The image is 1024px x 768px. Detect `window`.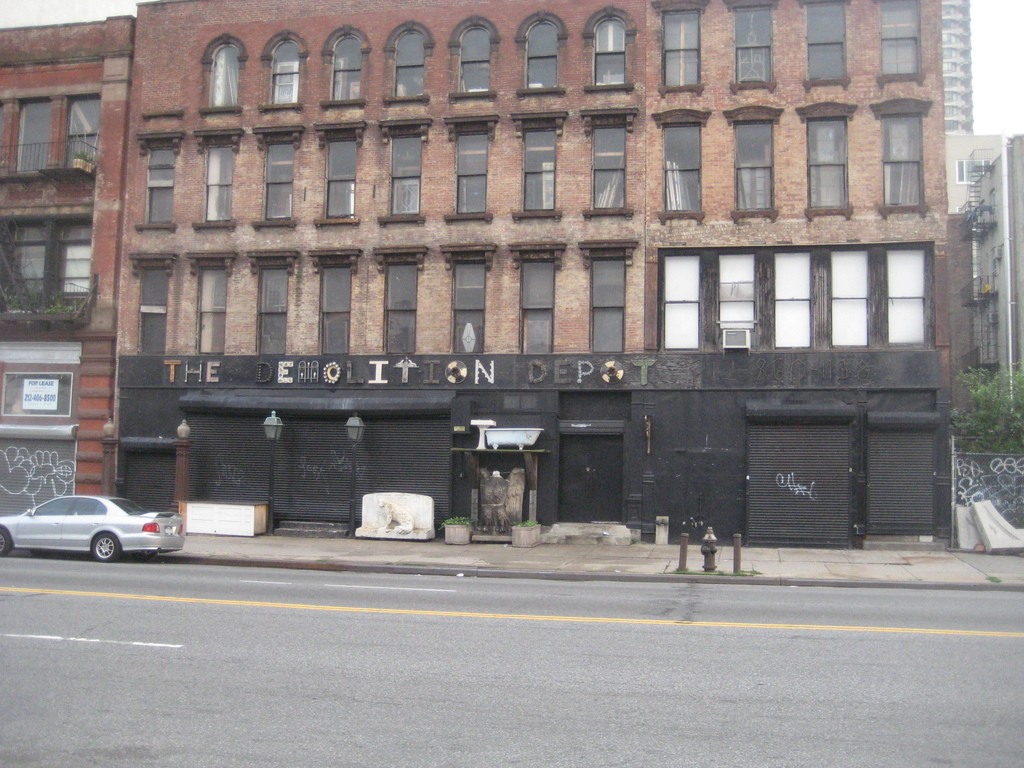
Detection: region(520, 259, 564, 359).
